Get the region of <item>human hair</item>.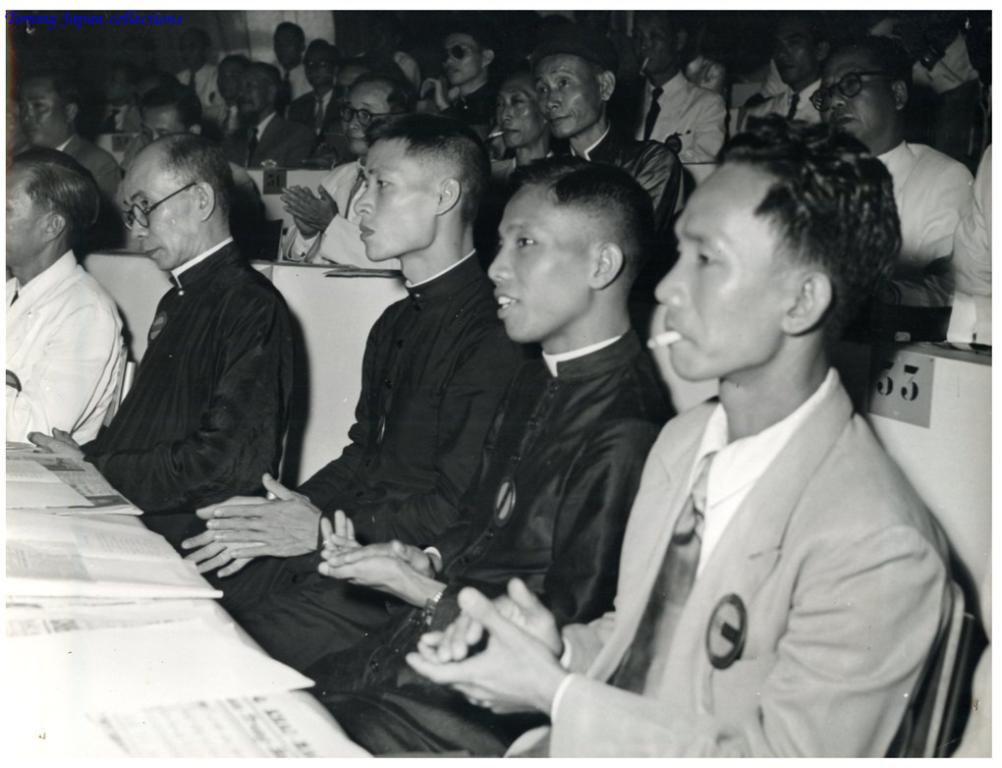
(left=277, top=23, right=306, bottom=52).
